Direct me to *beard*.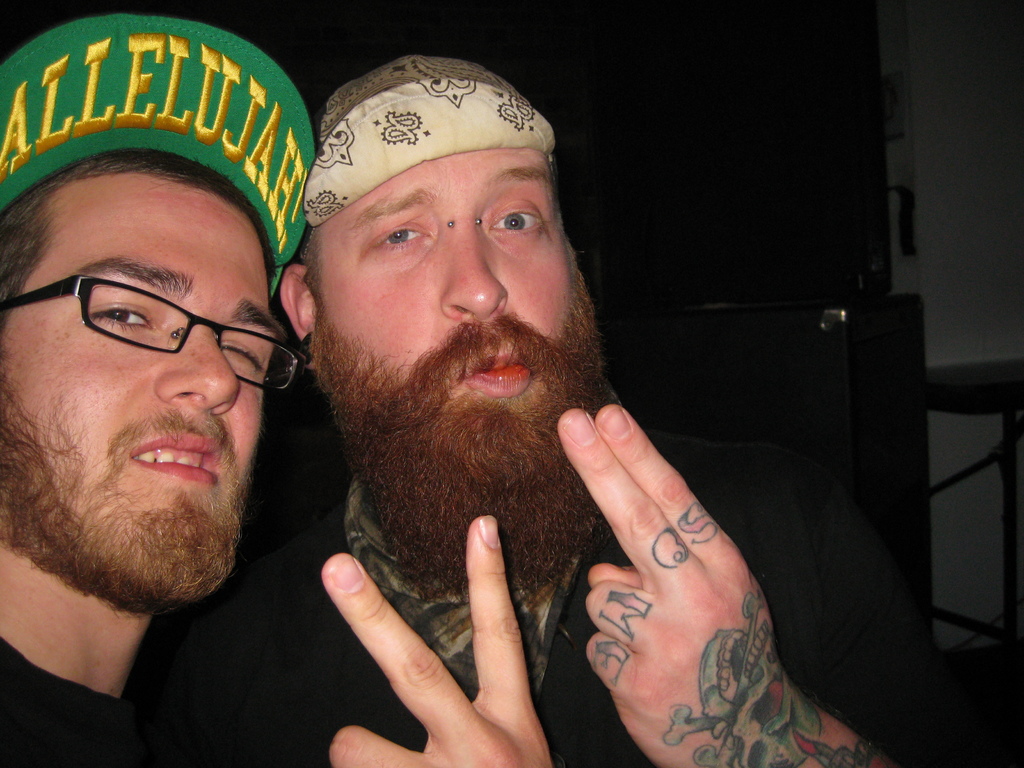
Direction: <region>318, 285, 621, 588</region>.
